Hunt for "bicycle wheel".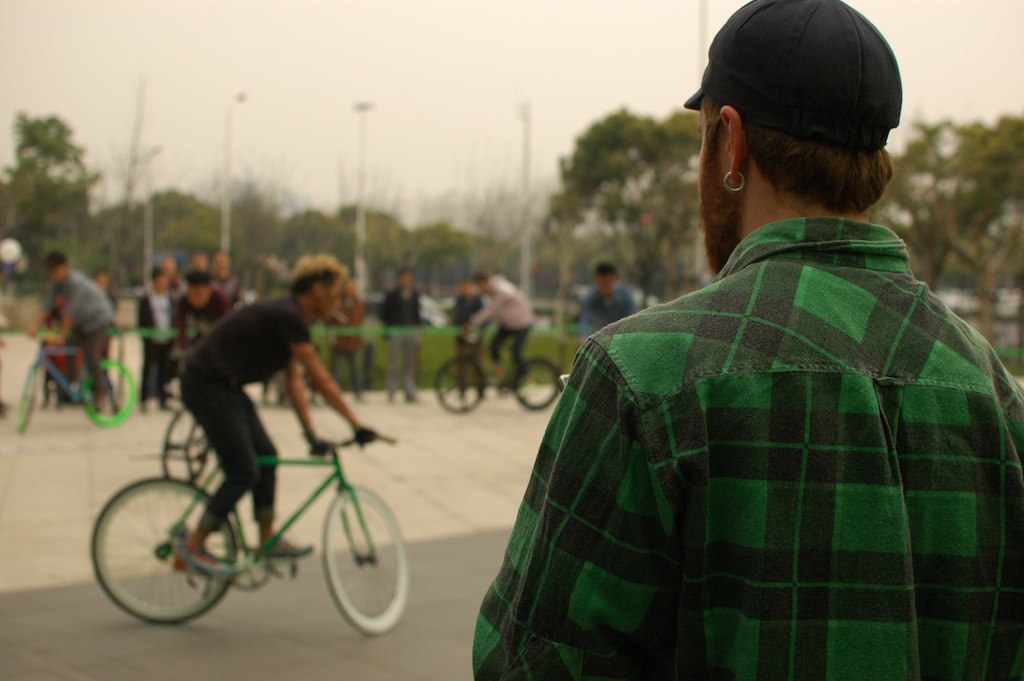
Hunted down at locate(16, 363, 36, 436).
